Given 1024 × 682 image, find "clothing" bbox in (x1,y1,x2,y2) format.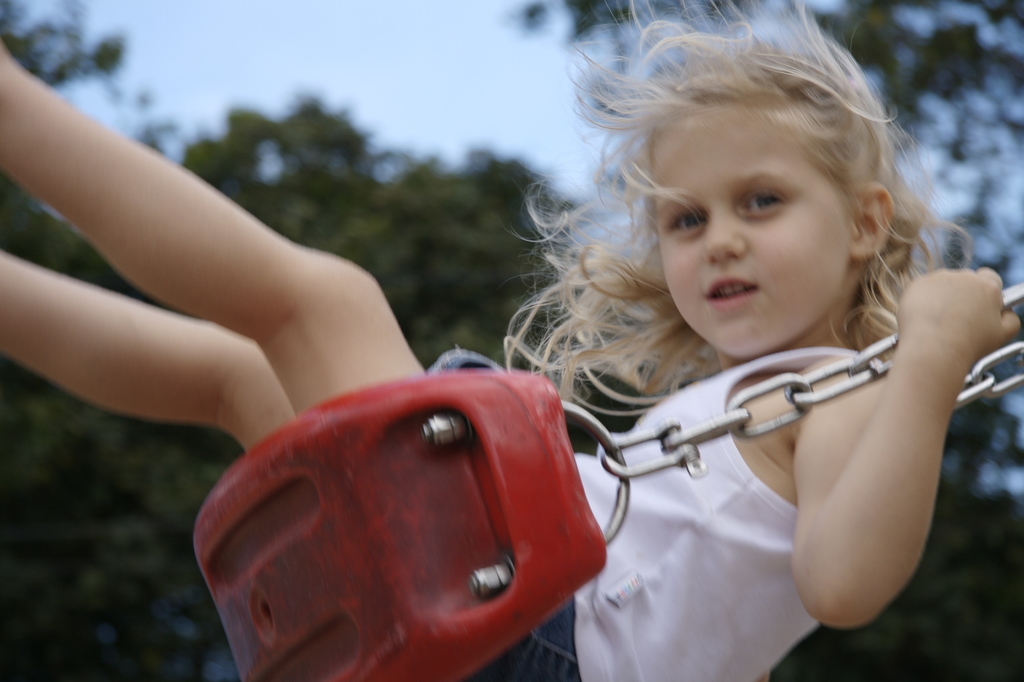
(576,346,833,679).
